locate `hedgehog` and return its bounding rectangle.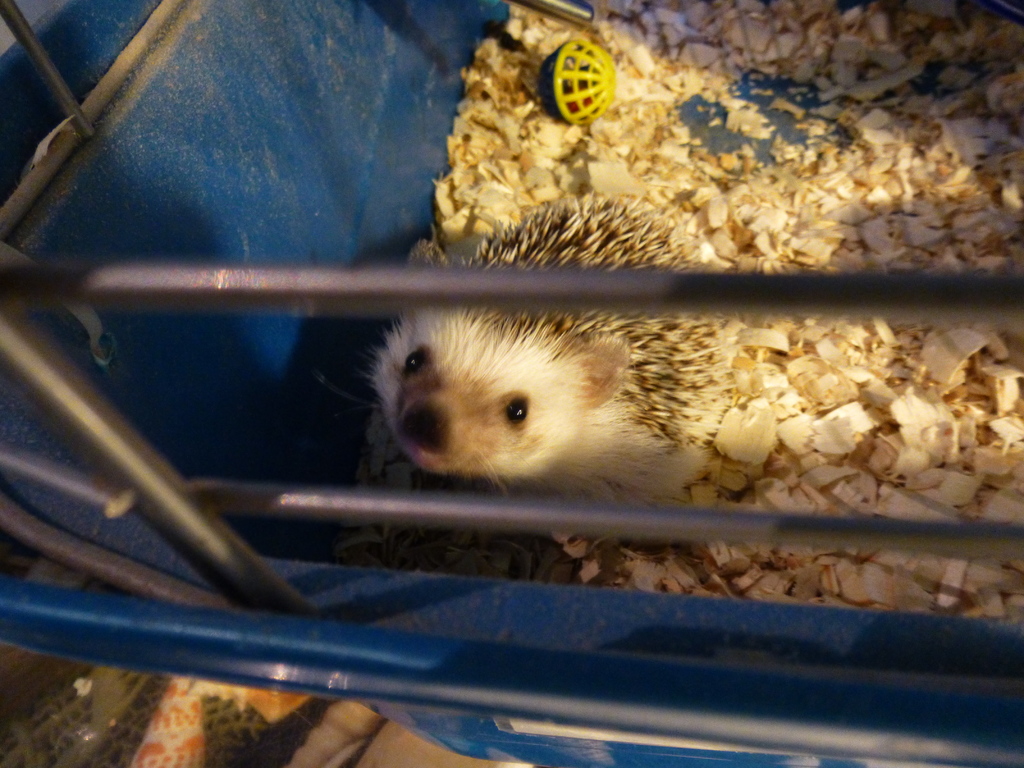
BBox(355, 189, 737, 512).
